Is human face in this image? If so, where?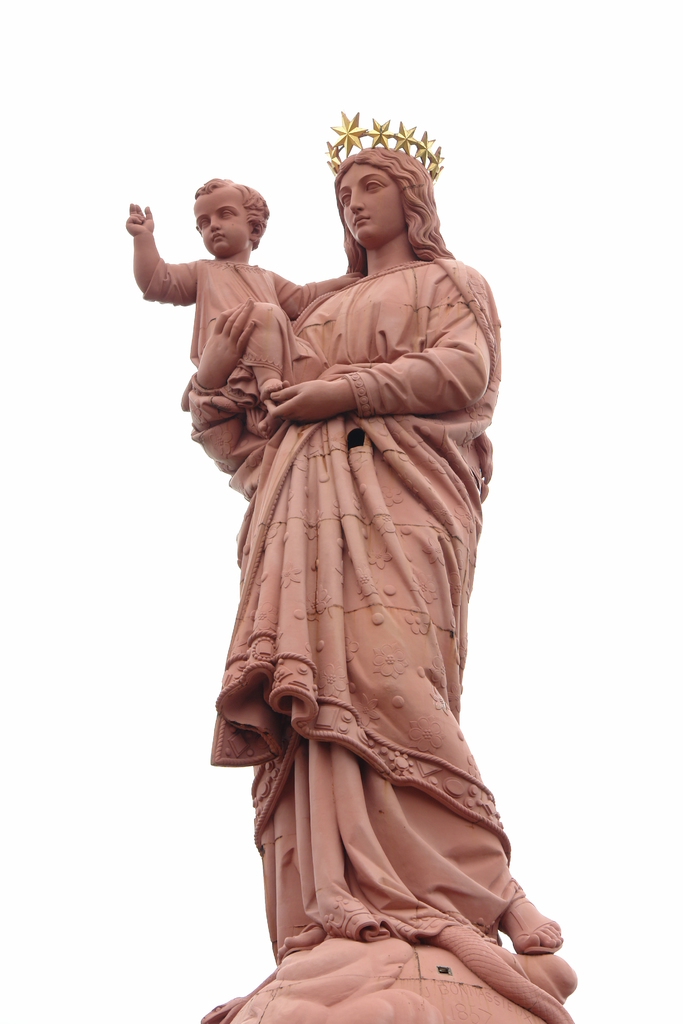
Yes, at (195,186,249,252).
